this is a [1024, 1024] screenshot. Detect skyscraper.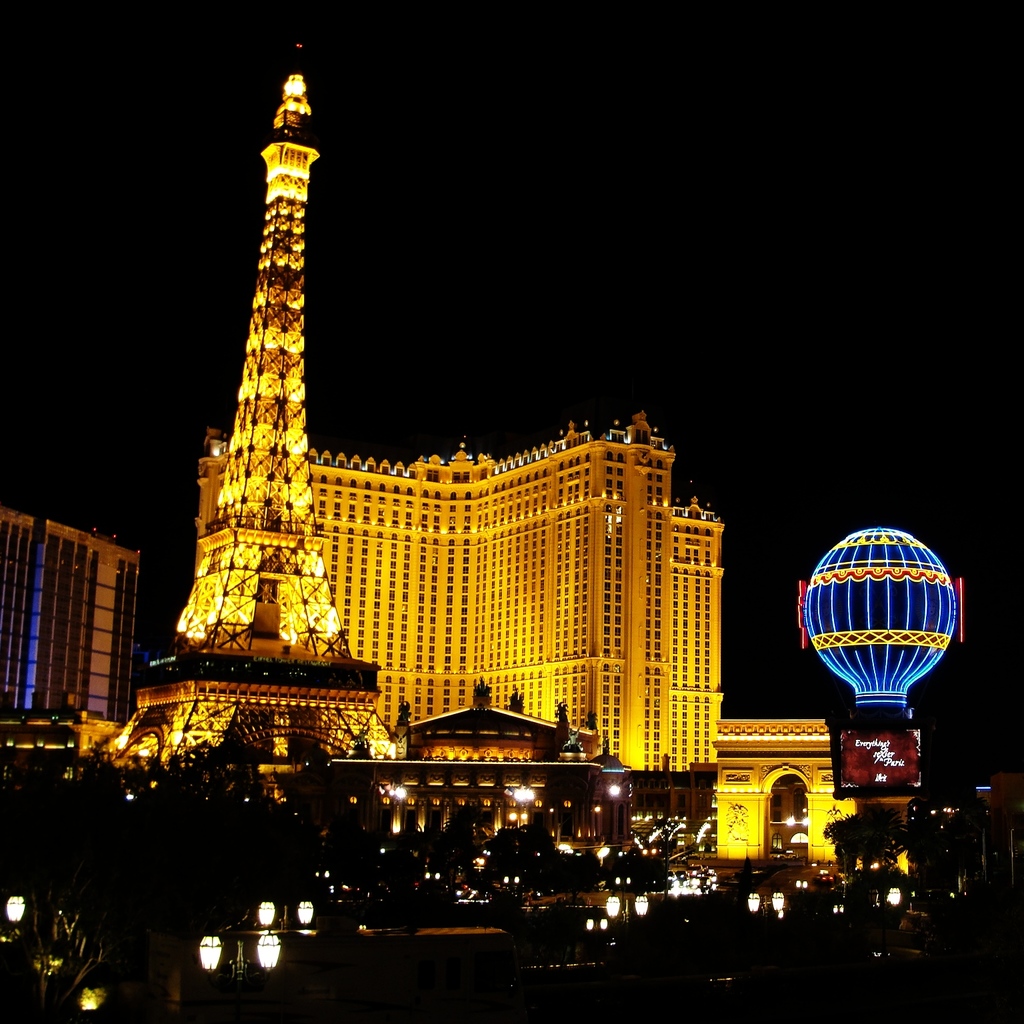
box(73, 29, 409, 811).
